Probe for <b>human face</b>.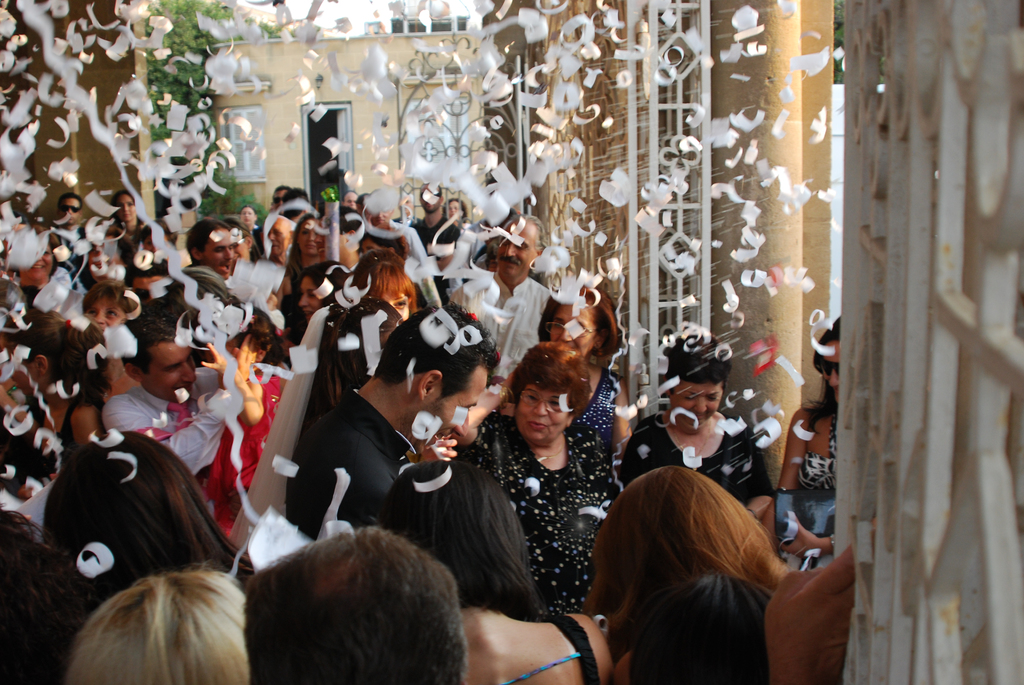
Probe result: 145,337,195,402.
